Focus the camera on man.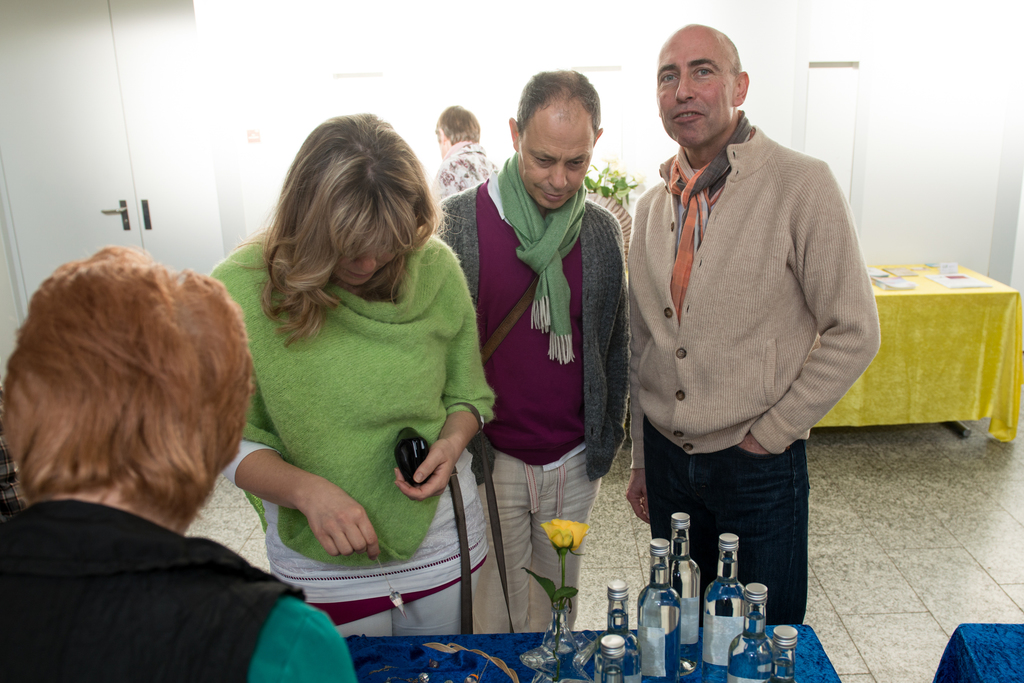
Focus region: [x1=625, y1=24, x2=881, y2=621].
